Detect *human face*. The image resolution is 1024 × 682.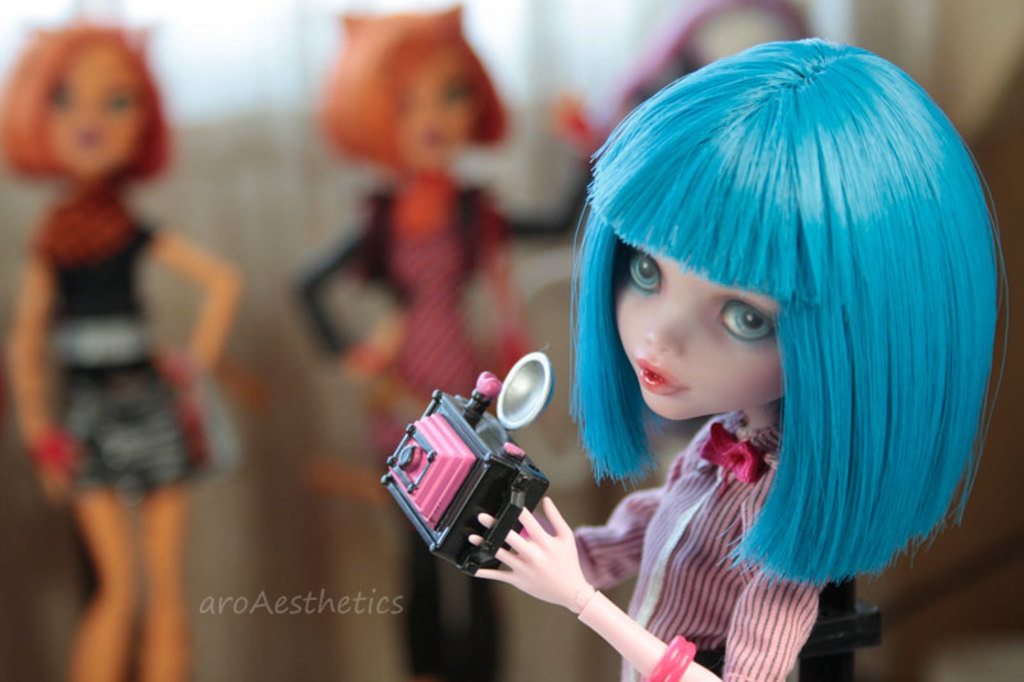
393:45:476:169.
